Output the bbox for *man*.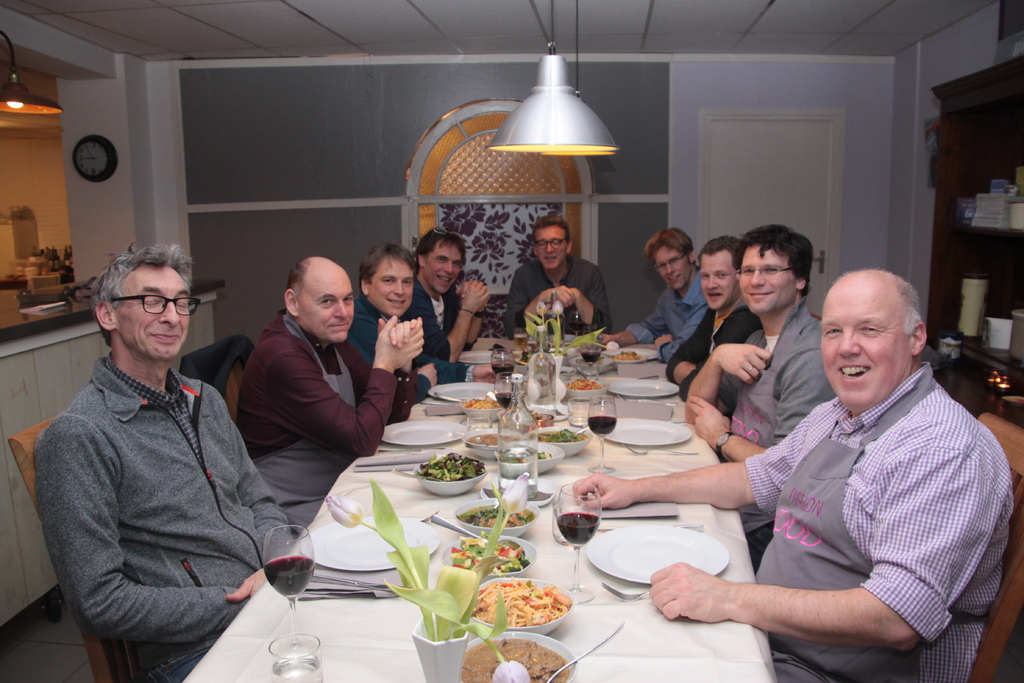
{"left": 409, "top": 229, "right": 489, "bottom": 365}.
